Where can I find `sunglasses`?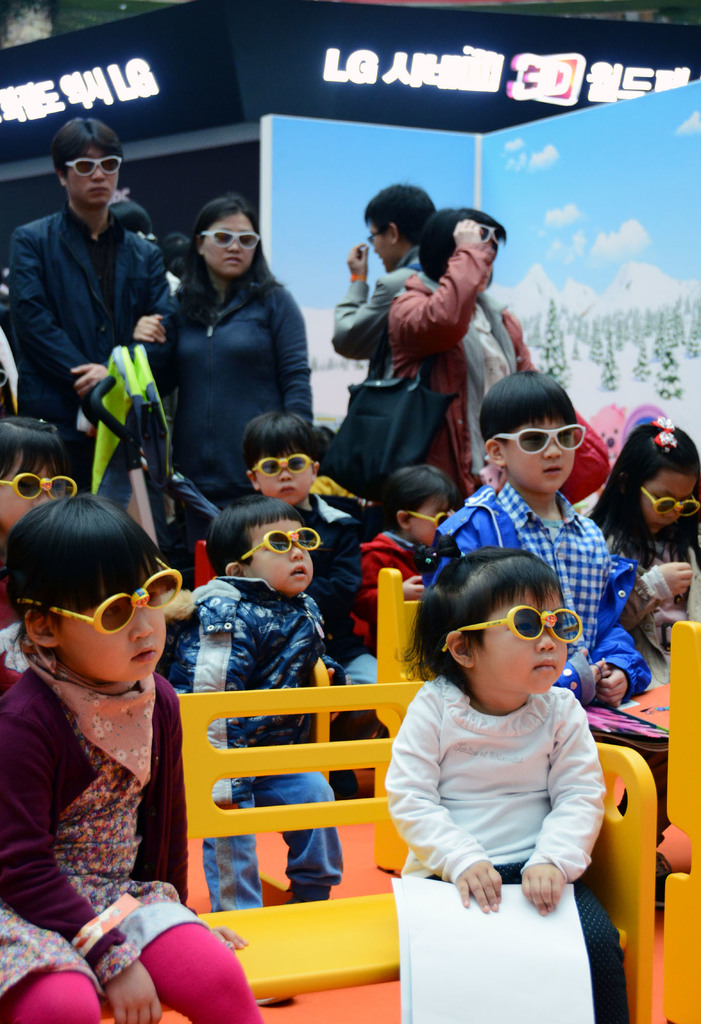
You can find it at select_region(241, 525, 327, 562).
